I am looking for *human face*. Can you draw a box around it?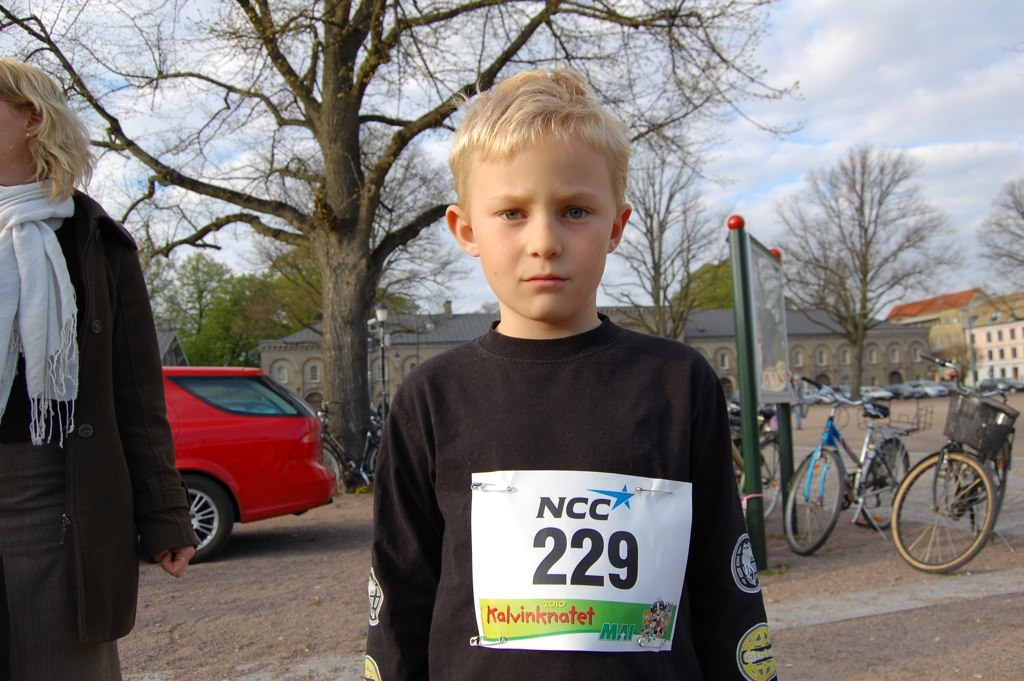
Sure, the bounding box is <bbox>2, 87, 26, 164</bbox>.
